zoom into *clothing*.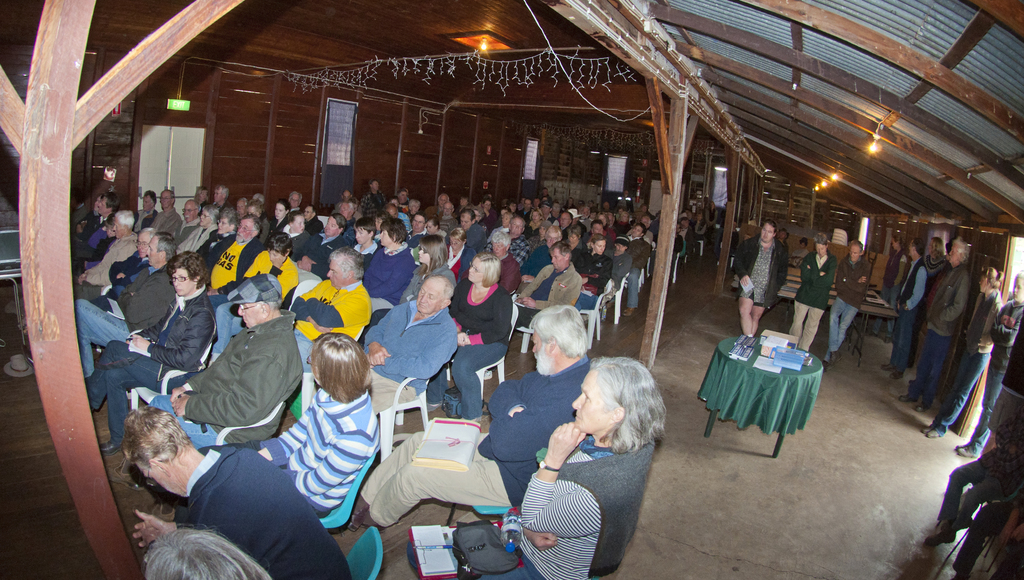
Zoom target: crop(356, 352, 594, 523).
